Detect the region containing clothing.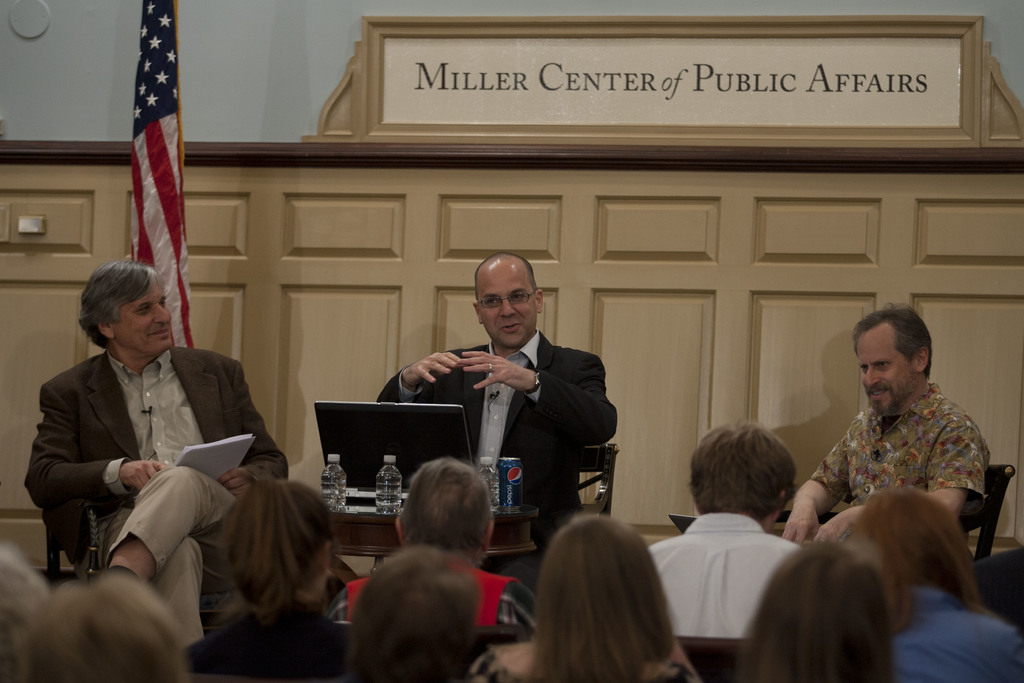
815,384,989,522.
